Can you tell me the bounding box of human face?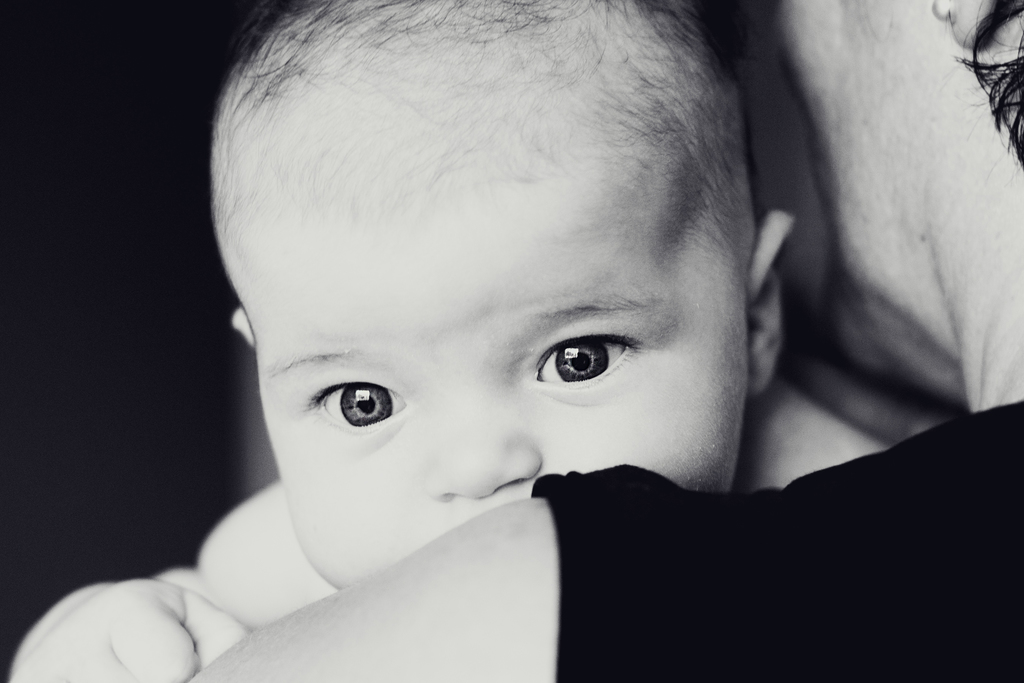
locate(251, 193, 739, 591).
